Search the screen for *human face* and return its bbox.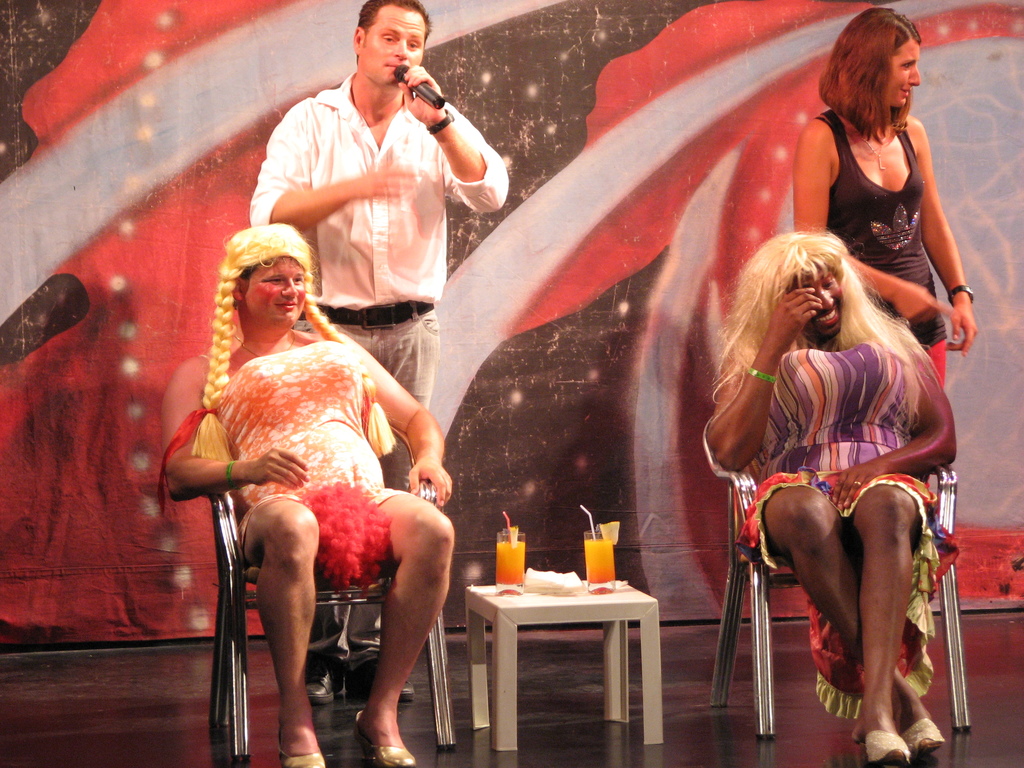
Found: [792,262,845,340].
